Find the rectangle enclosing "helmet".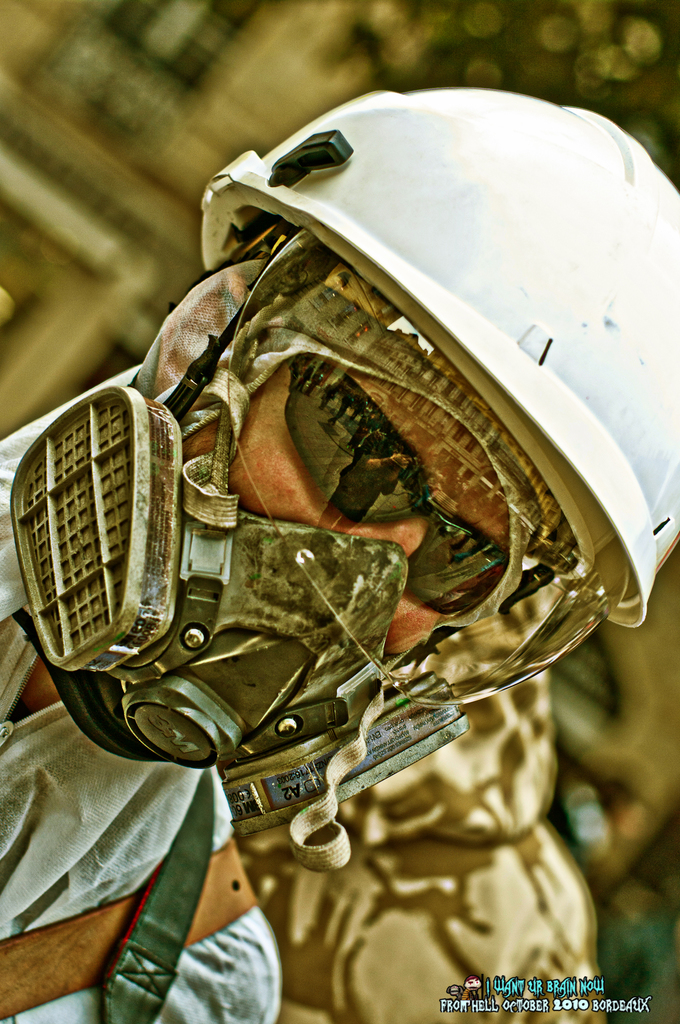
bbox=(13, 84, 679, 875).
